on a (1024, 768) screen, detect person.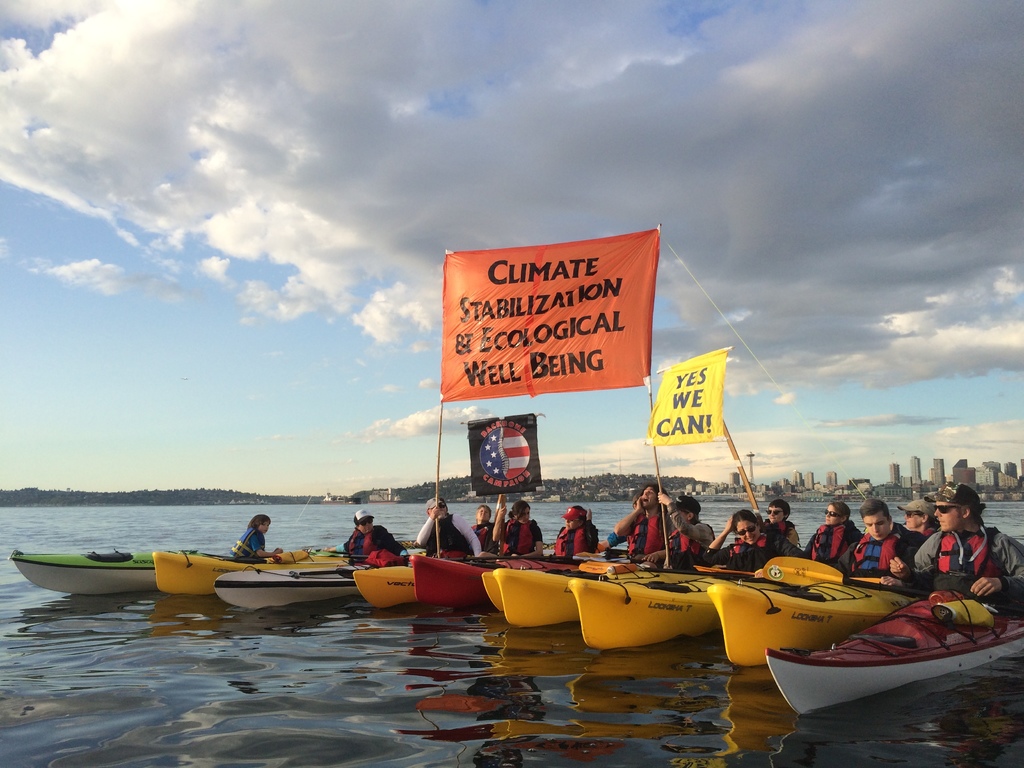
<box>226,516,284,566</box>.
